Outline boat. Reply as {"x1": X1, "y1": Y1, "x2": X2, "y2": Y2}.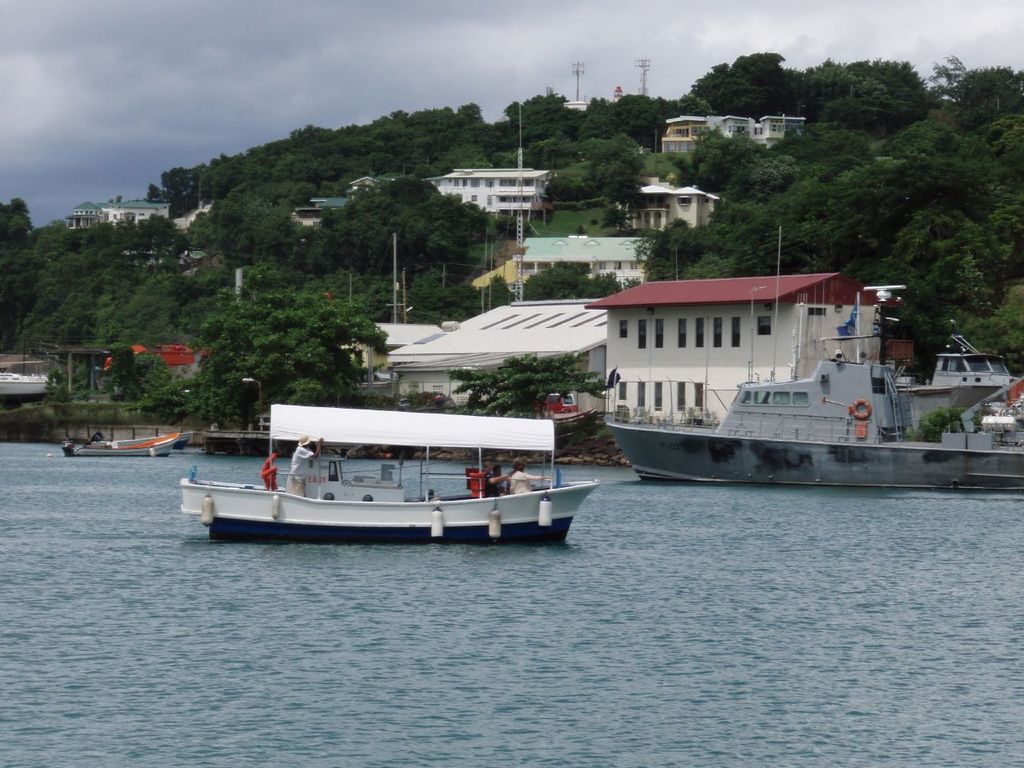
{"x1": 599, "y1": 226, "x2": 1023, "y2": 495}.
